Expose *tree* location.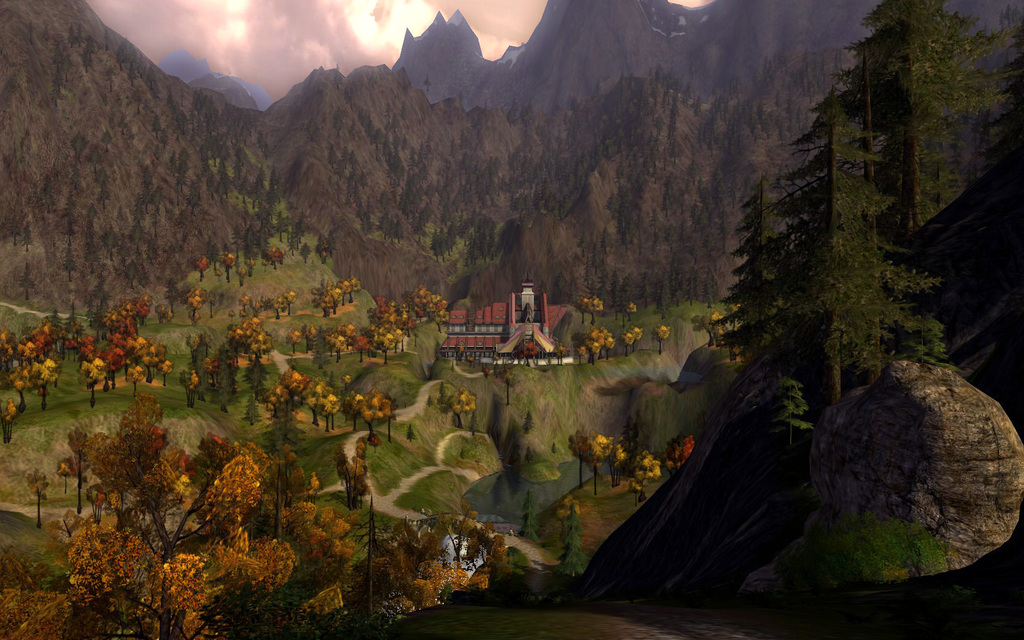
Exposed at {"x1": 0, "y1": 390, "x2": 305, "y2": 639}.
